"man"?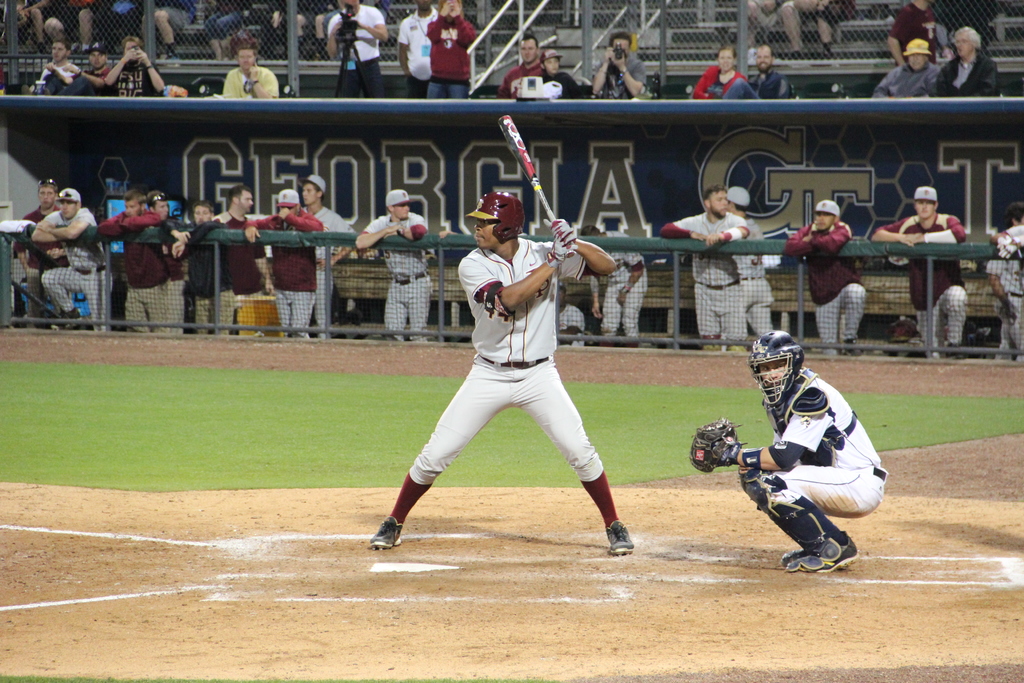
box=[992, 223, 1023, 249]
